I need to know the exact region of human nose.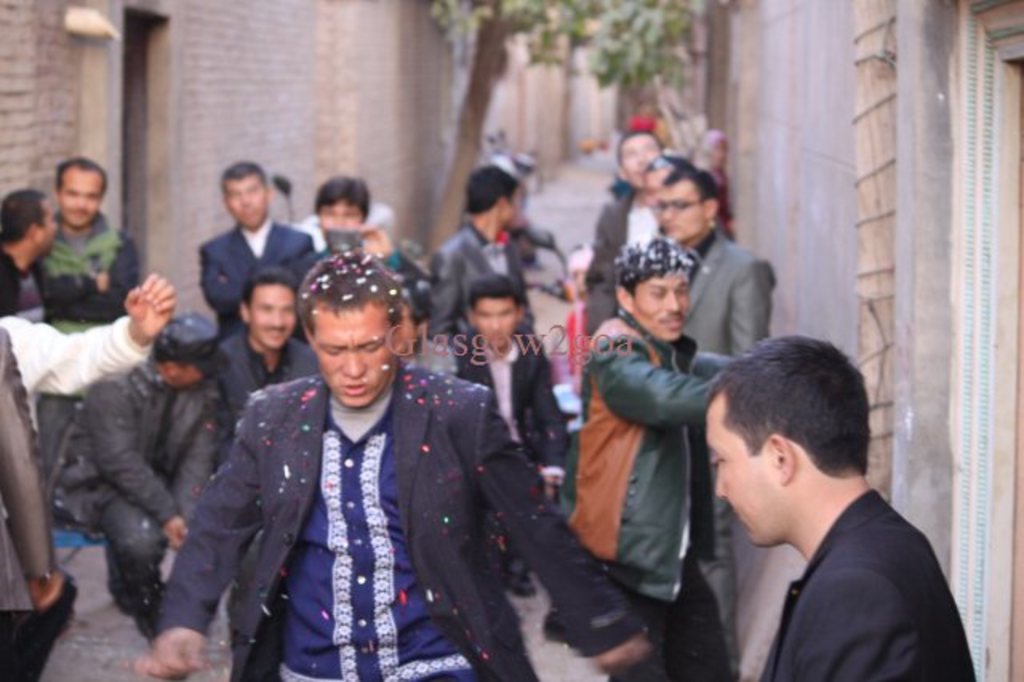
Region: region(77, 195, 90, 210).
